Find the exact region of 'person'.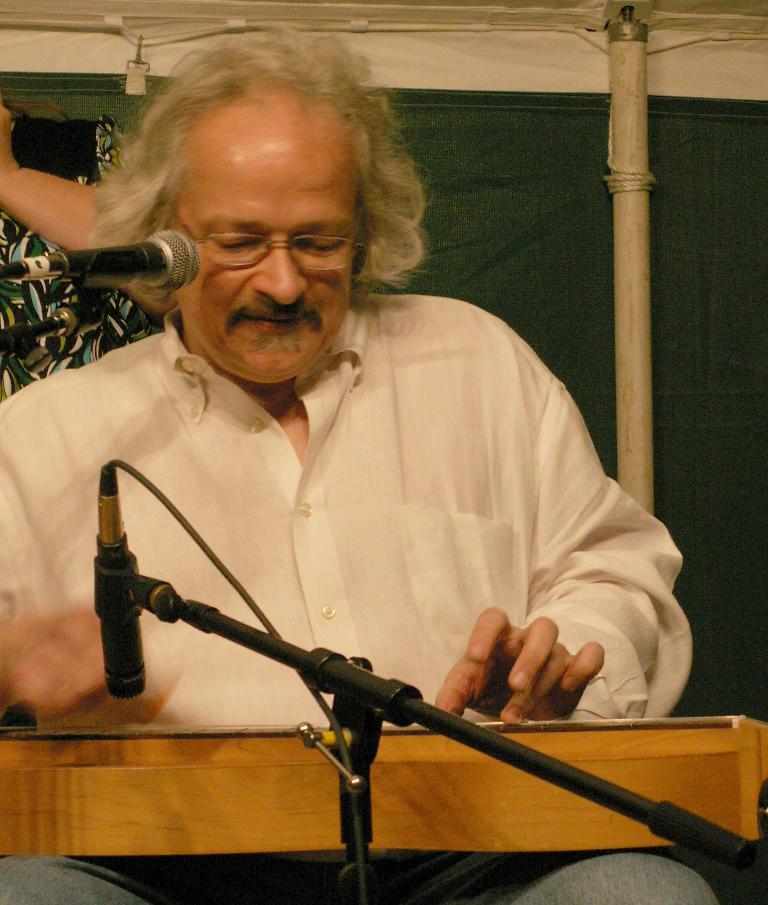
Exact region: l=26, t=64, r=683, b=844.
